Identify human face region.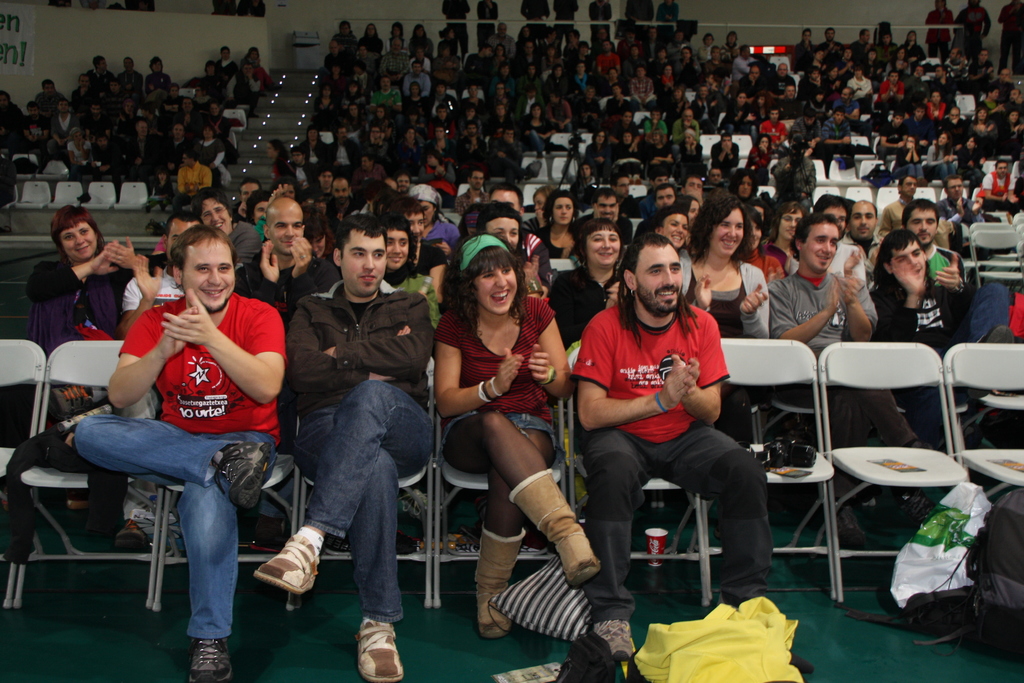
Region: BBox(678, 46, 691, 61).
